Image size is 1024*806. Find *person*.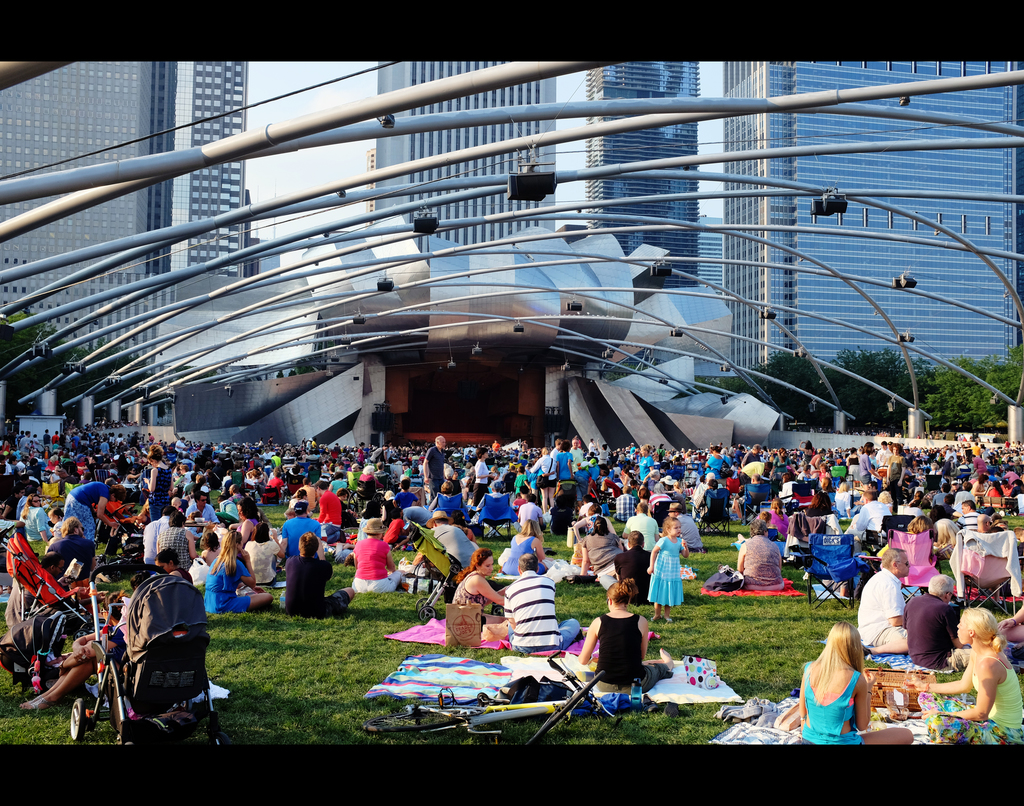
region(909, 607, 1023, 745).
